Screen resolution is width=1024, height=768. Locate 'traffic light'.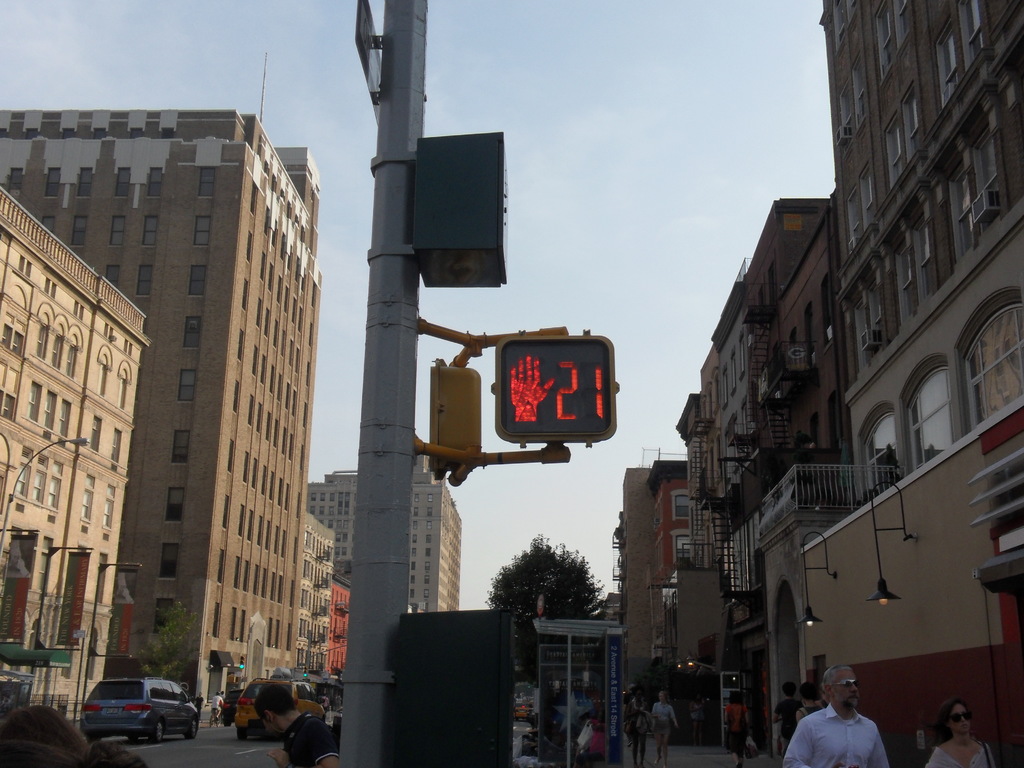
(428,355,480,474).
